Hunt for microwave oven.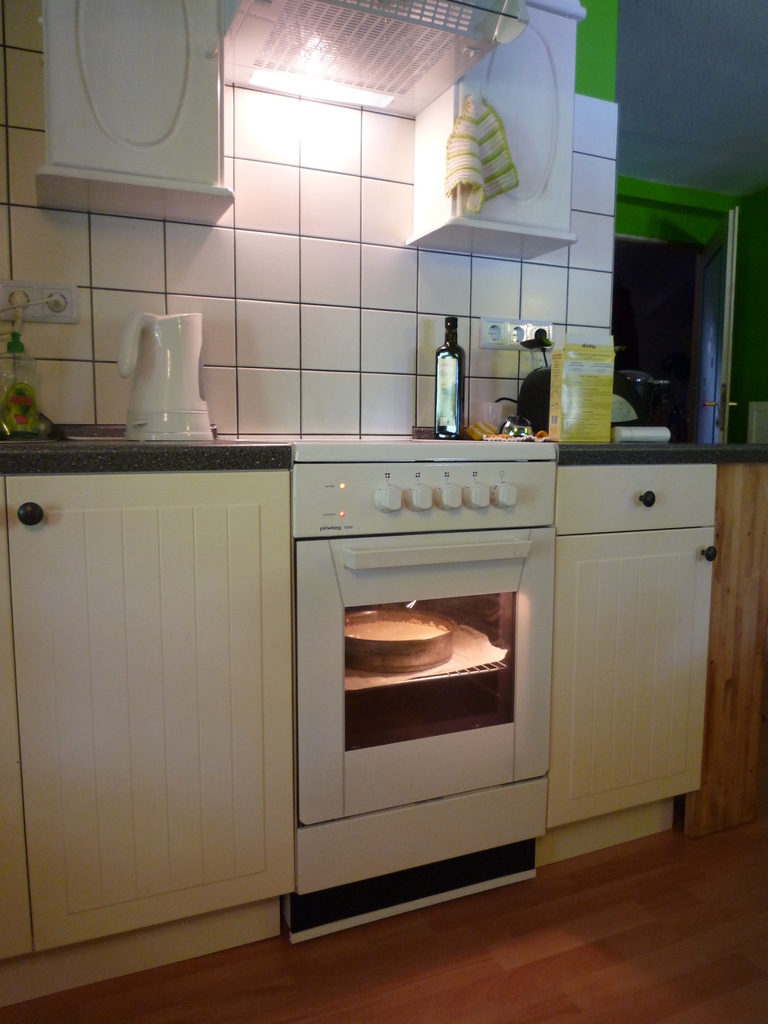
Hunted down at bbox=(296, 442, 557, 829).
